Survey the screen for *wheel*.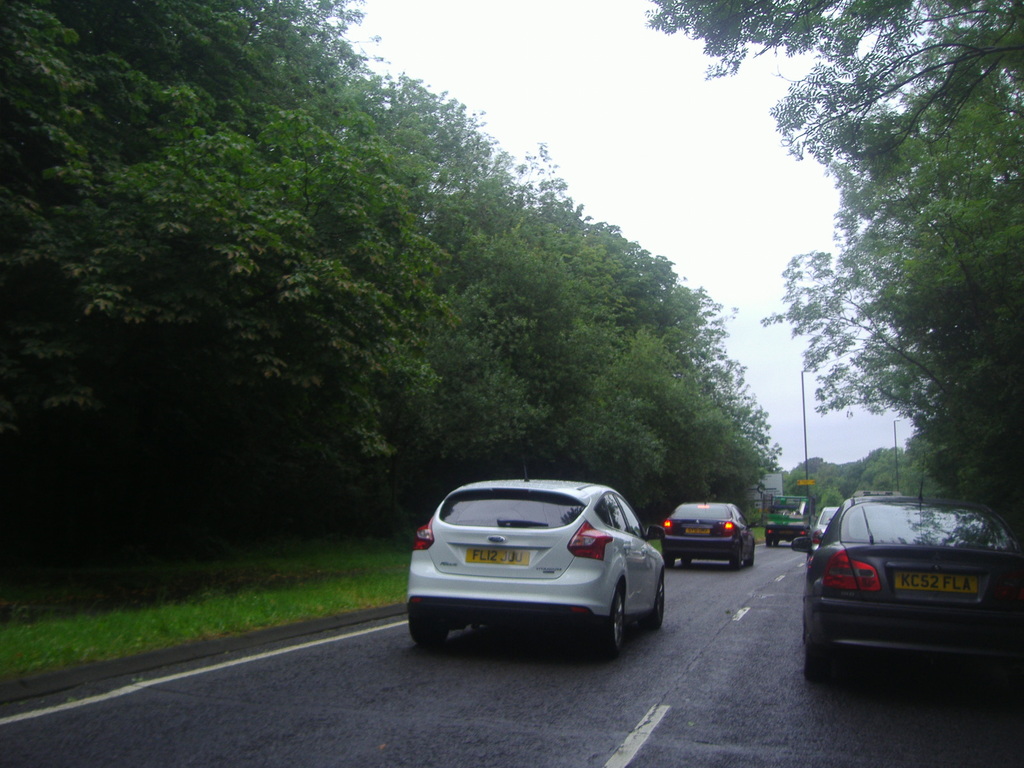
Survey found: box(662, 553, 675, 569).
